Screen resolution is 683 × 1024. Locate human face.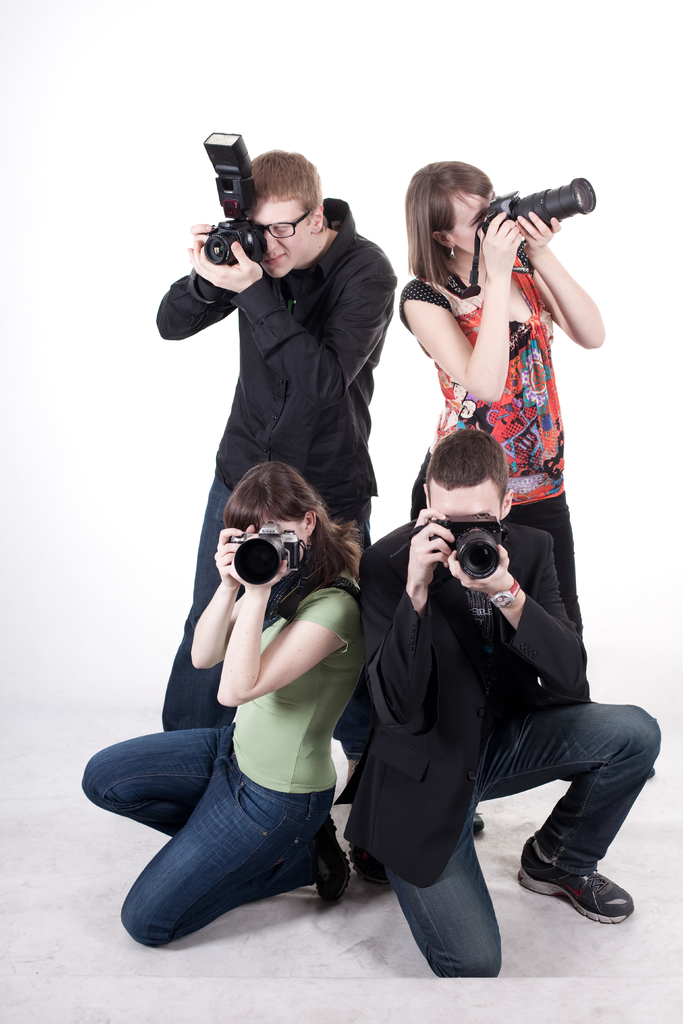
(429, 476, 498, 525).
